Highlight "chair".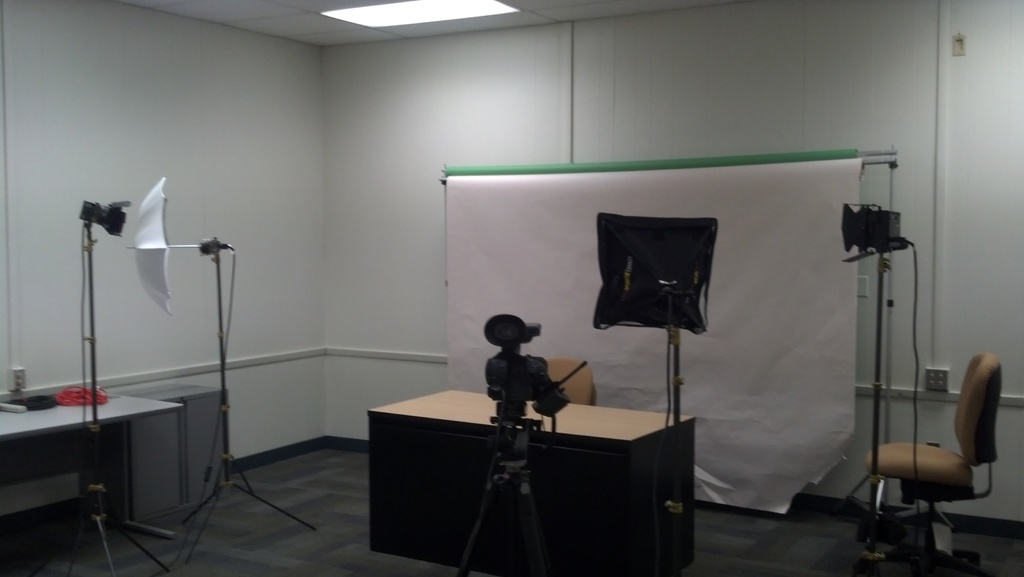
Highlighted region: bbox=(540, 356, 595, 407).
